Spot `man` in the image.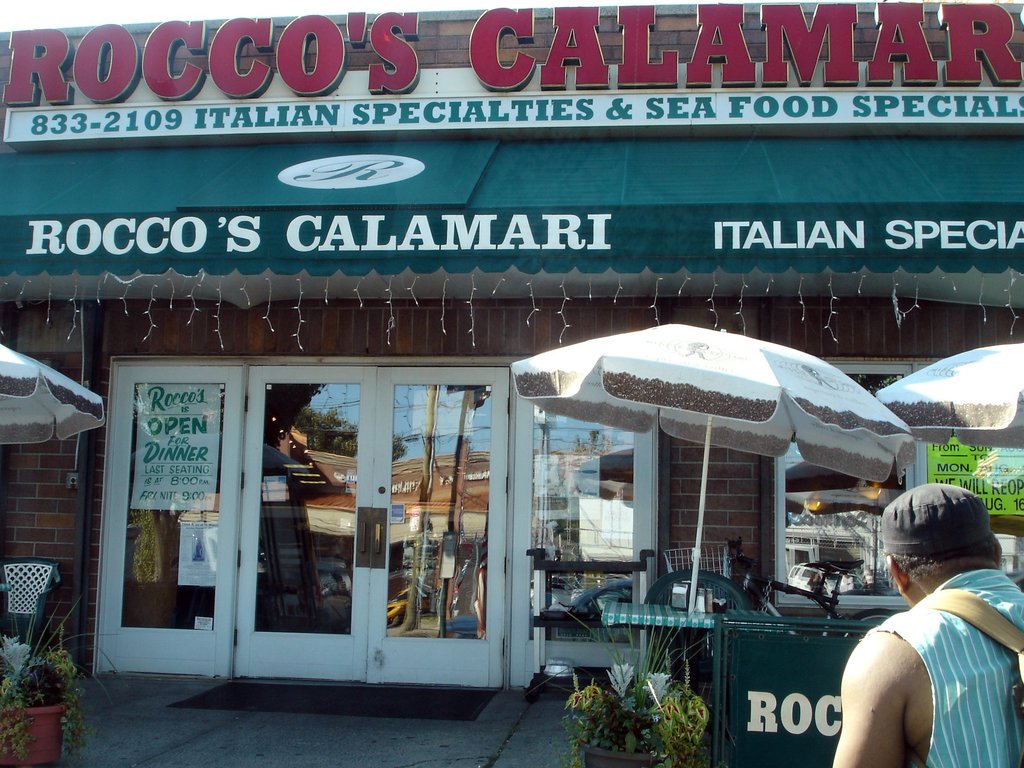
`man` found at x1=826, y1=483, x2=1014, y2=767.
